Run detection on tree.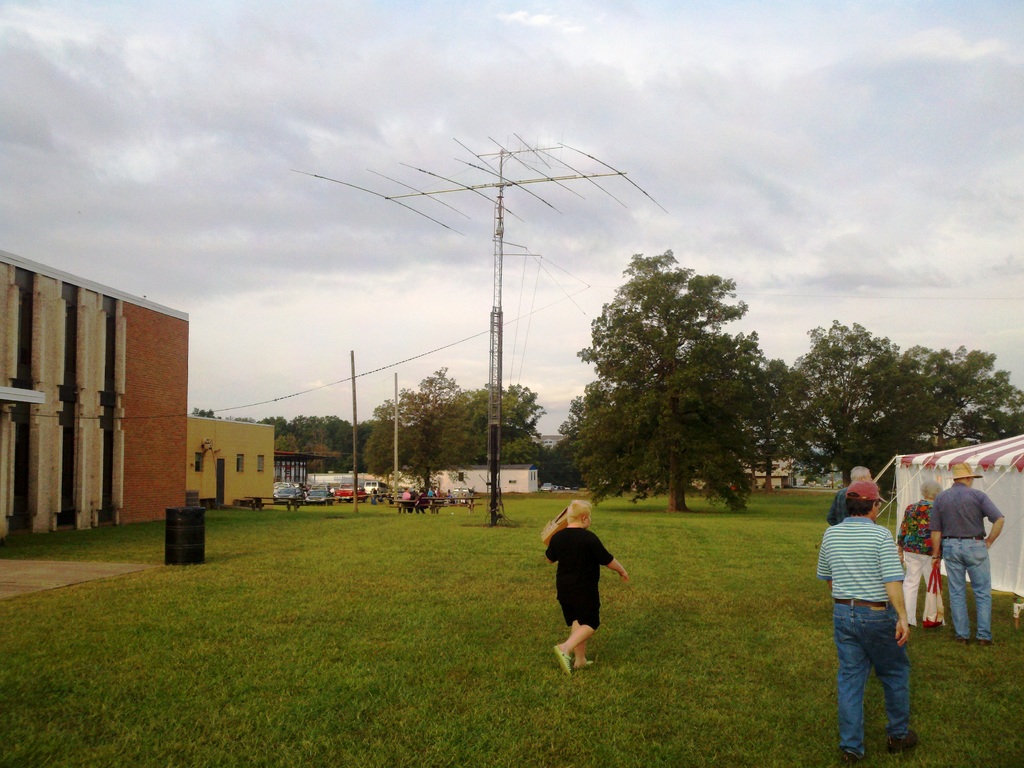
Result: x1=257 y1=417 x2=282 y2=435.
